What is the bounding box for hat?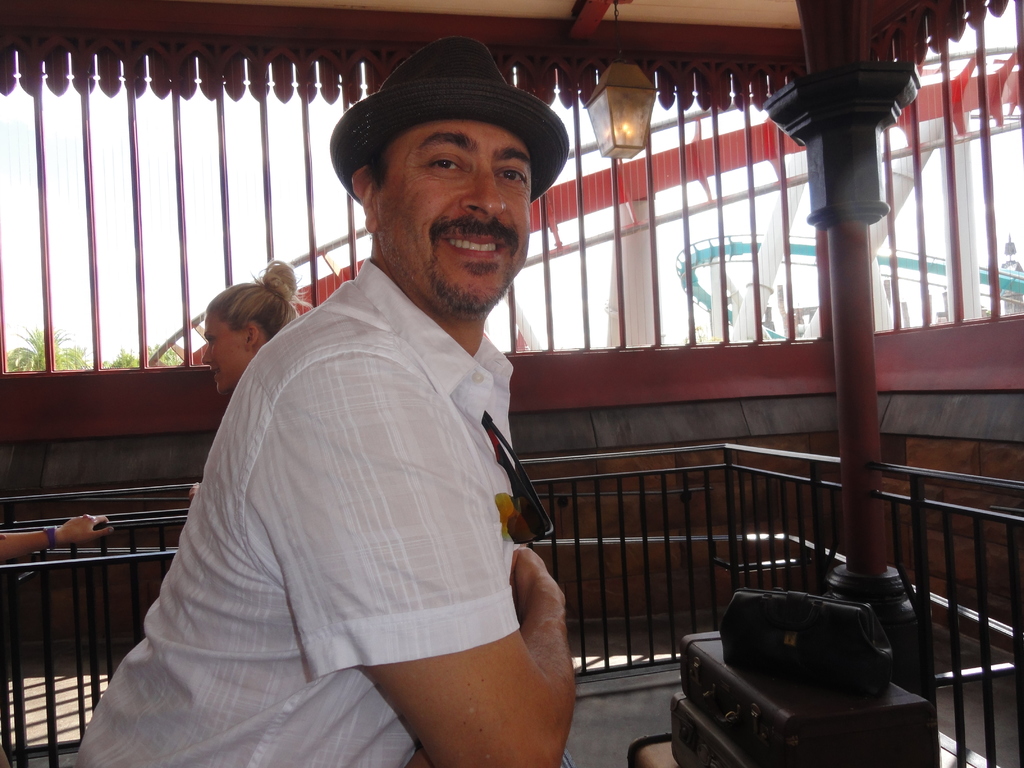
locate(331, 40, 569, 205).
